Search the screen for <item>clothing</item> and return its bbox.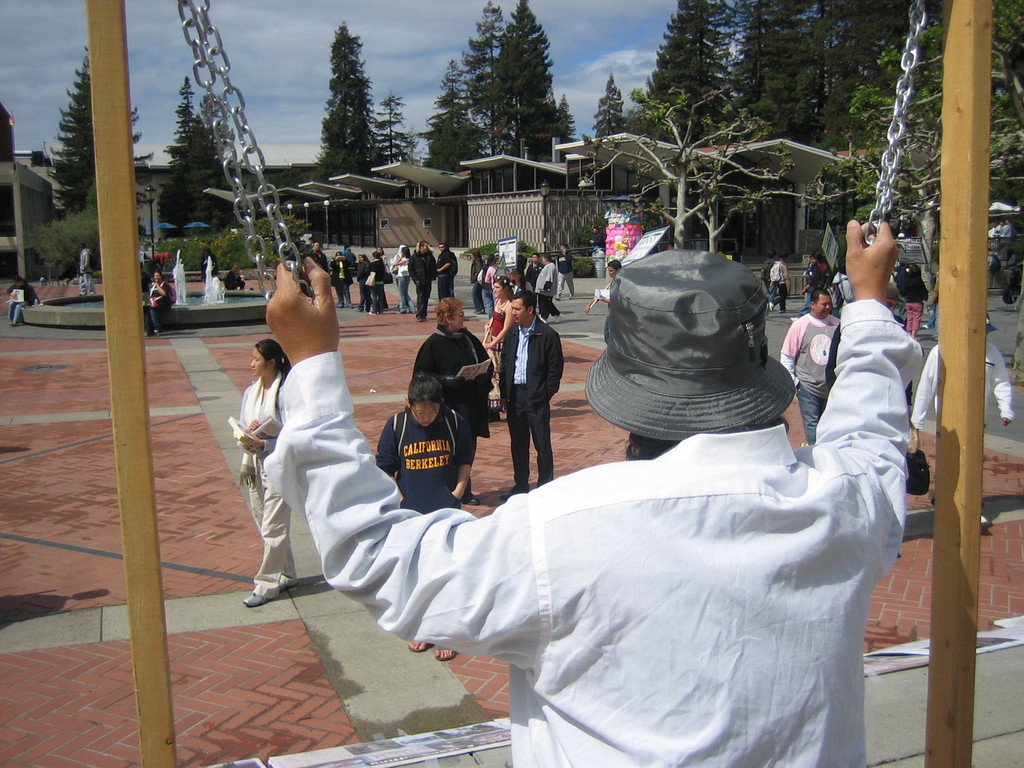
Found: detection(200, 252, 222, 282).
